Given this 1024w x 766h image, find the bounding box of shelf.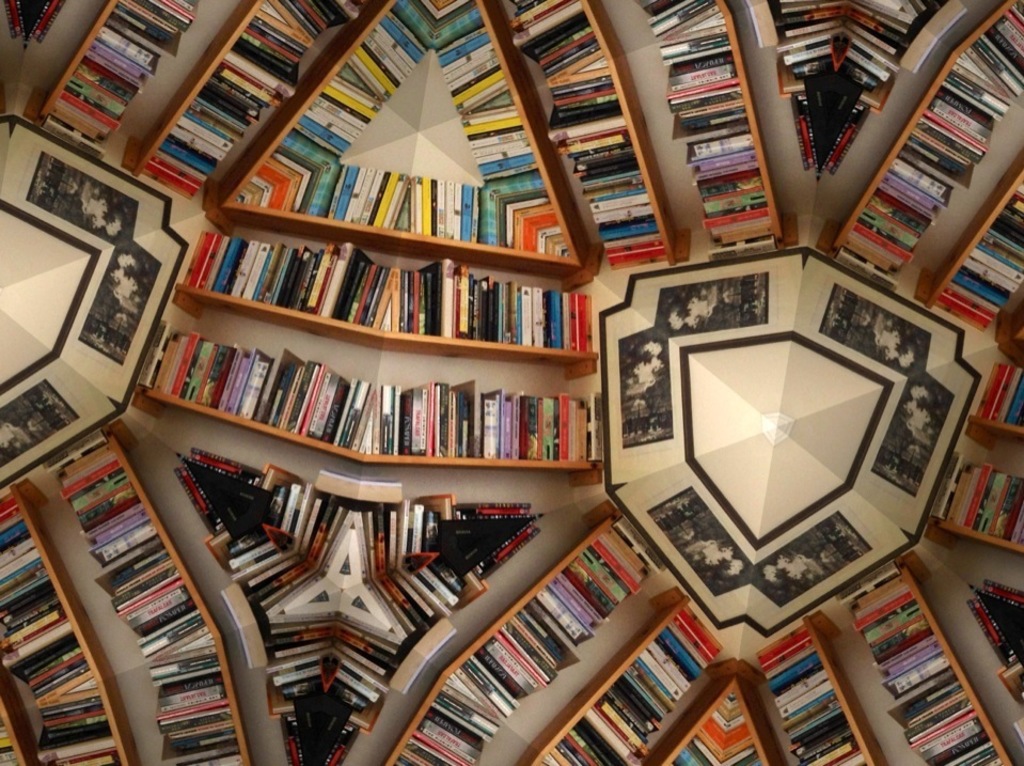
721, 656, 785, 765.
